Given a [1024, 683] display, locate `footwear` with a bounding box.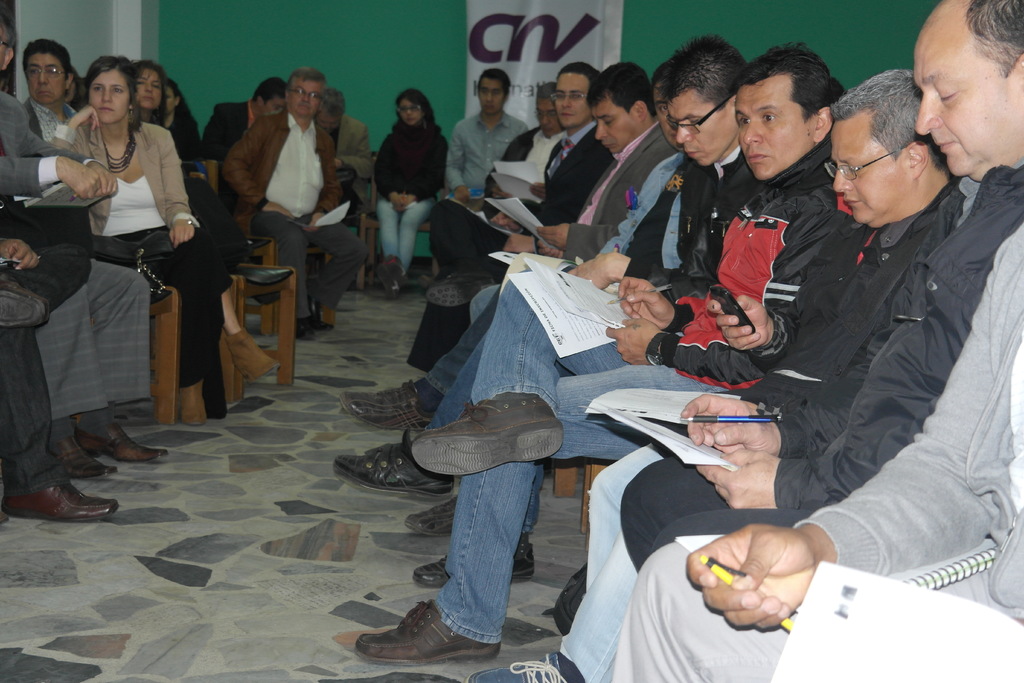
Located: left=412, top=555, right=538, bottom=584.
